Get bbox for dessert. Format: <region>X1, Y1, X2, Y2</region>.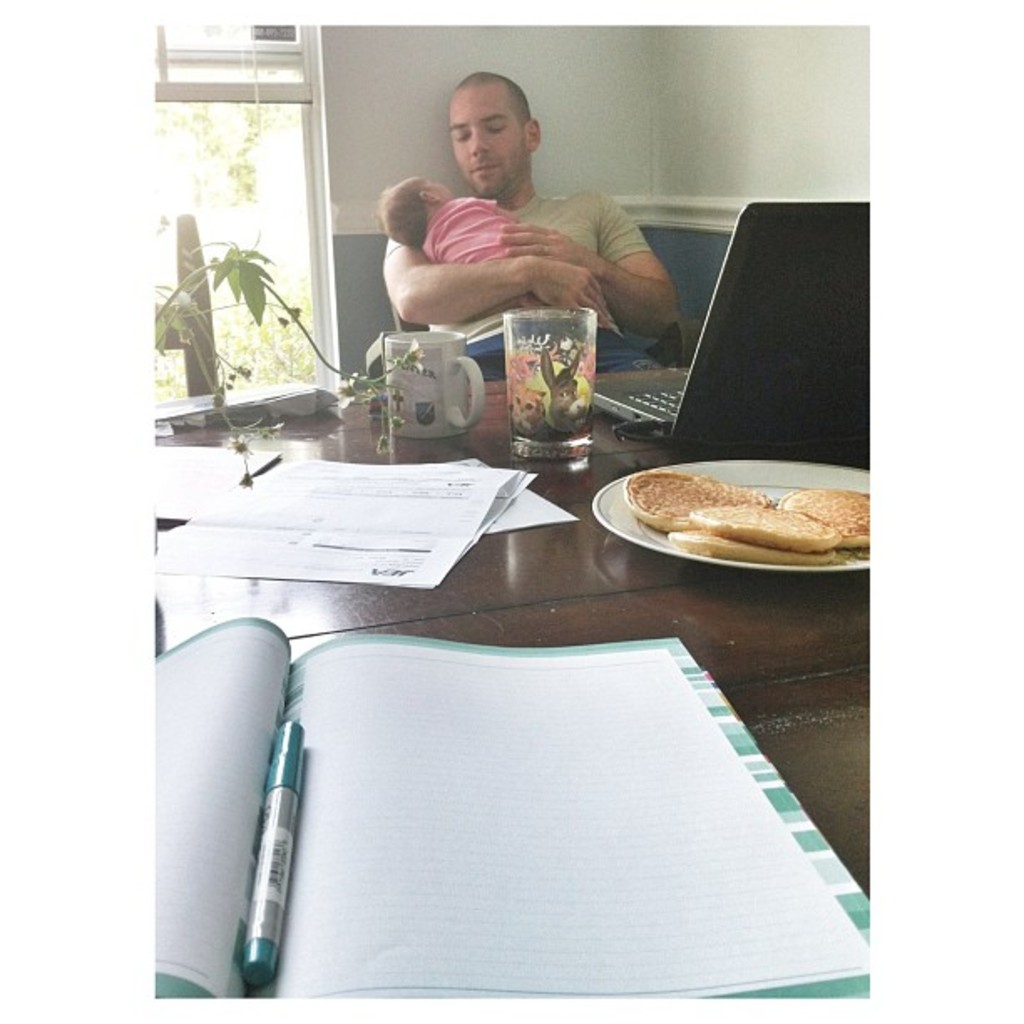
<region>781, 489, 868, 552</region>.
